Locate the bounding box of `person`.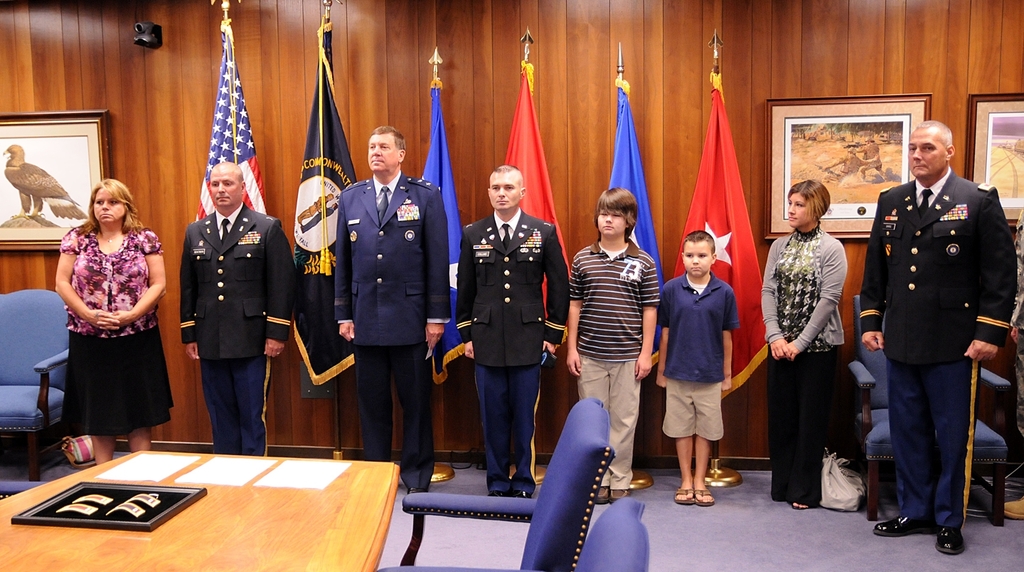
Bounding box: crop(454, 163, 570, 498).
